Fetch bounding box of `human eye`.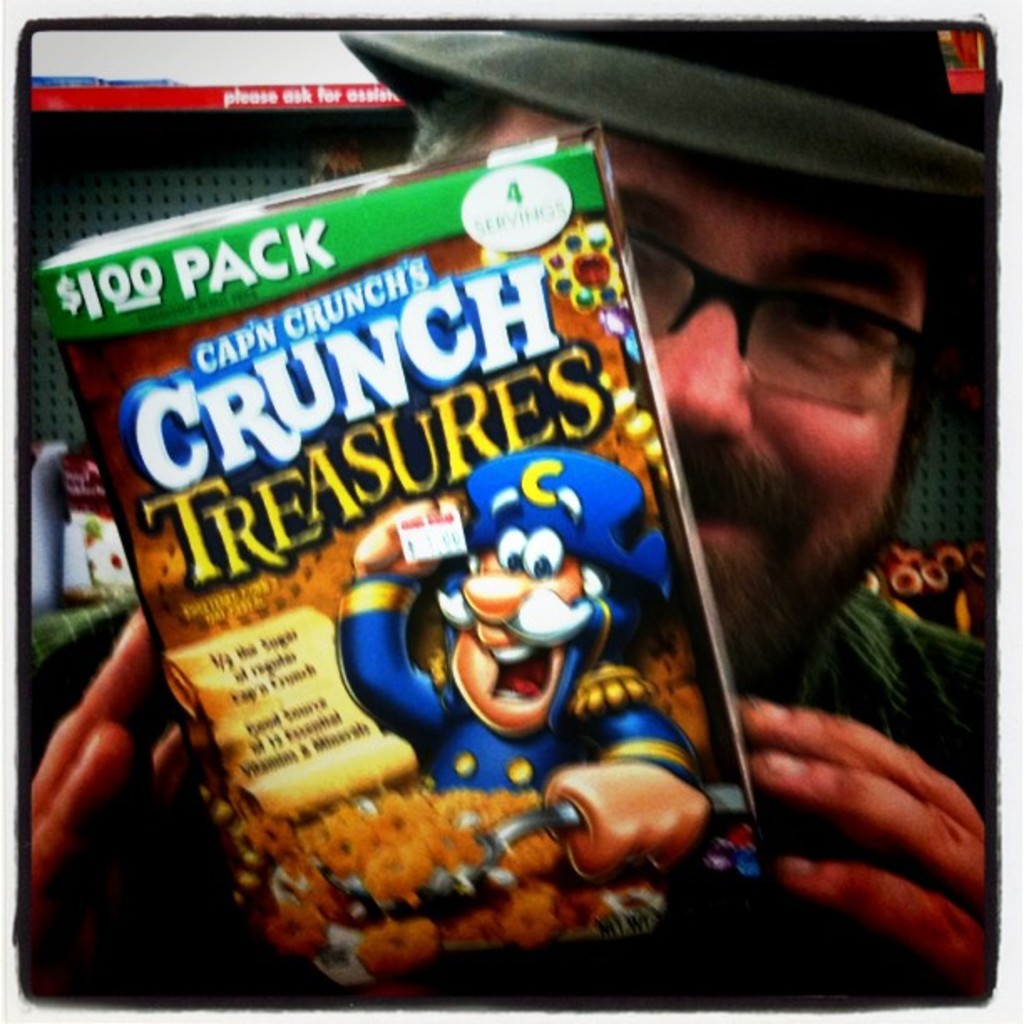
Bbox: locate(770, 286, 875, 360).
